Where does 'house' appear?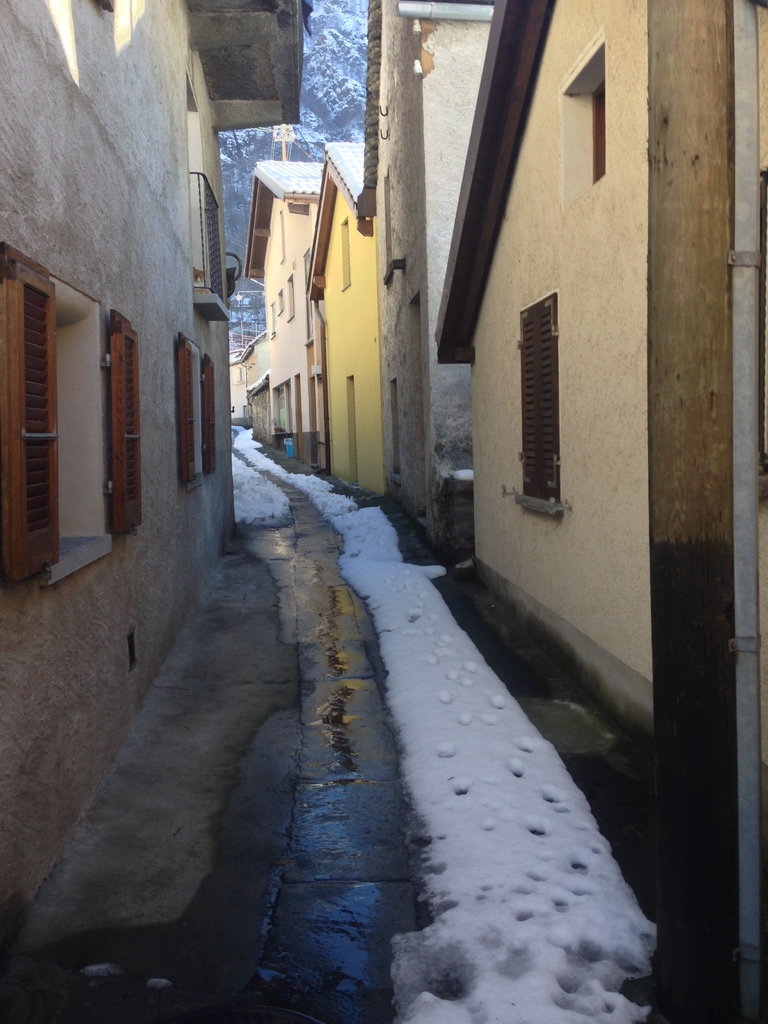
Appears at box=[0, 0, 305, 952].
